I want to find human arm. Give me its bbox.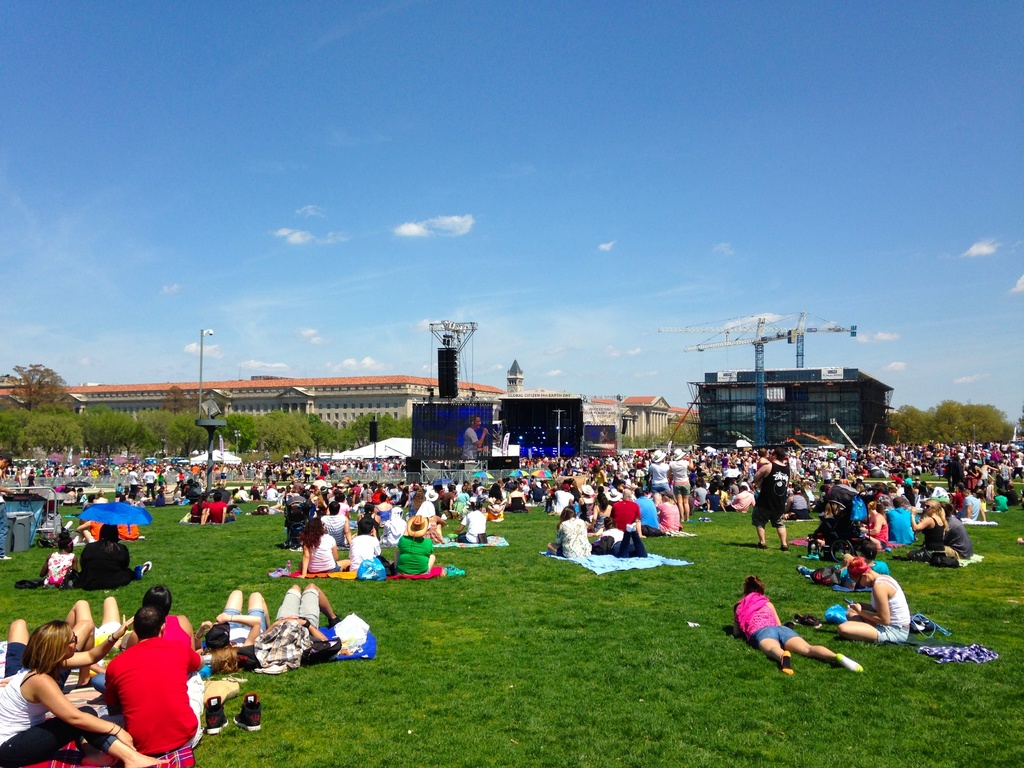
Rect(254, 614, 294, 652).
